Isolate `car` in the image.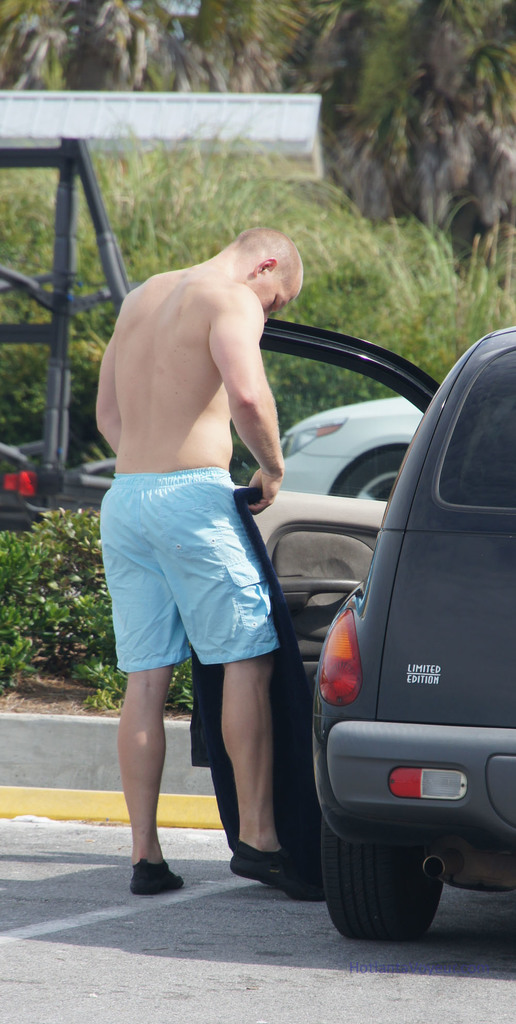
Isolated region: left=225, top=321, right=515, bottom=930.
